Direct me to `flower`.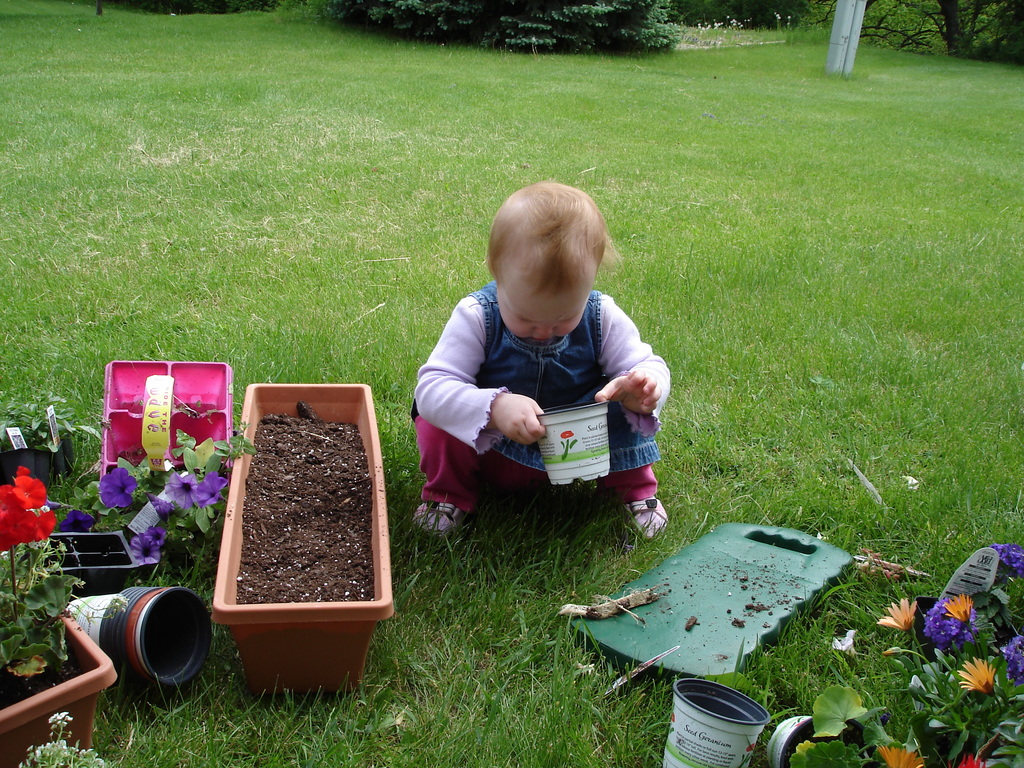
Direction: (left=201, top=476, right=228, bottom=505).
